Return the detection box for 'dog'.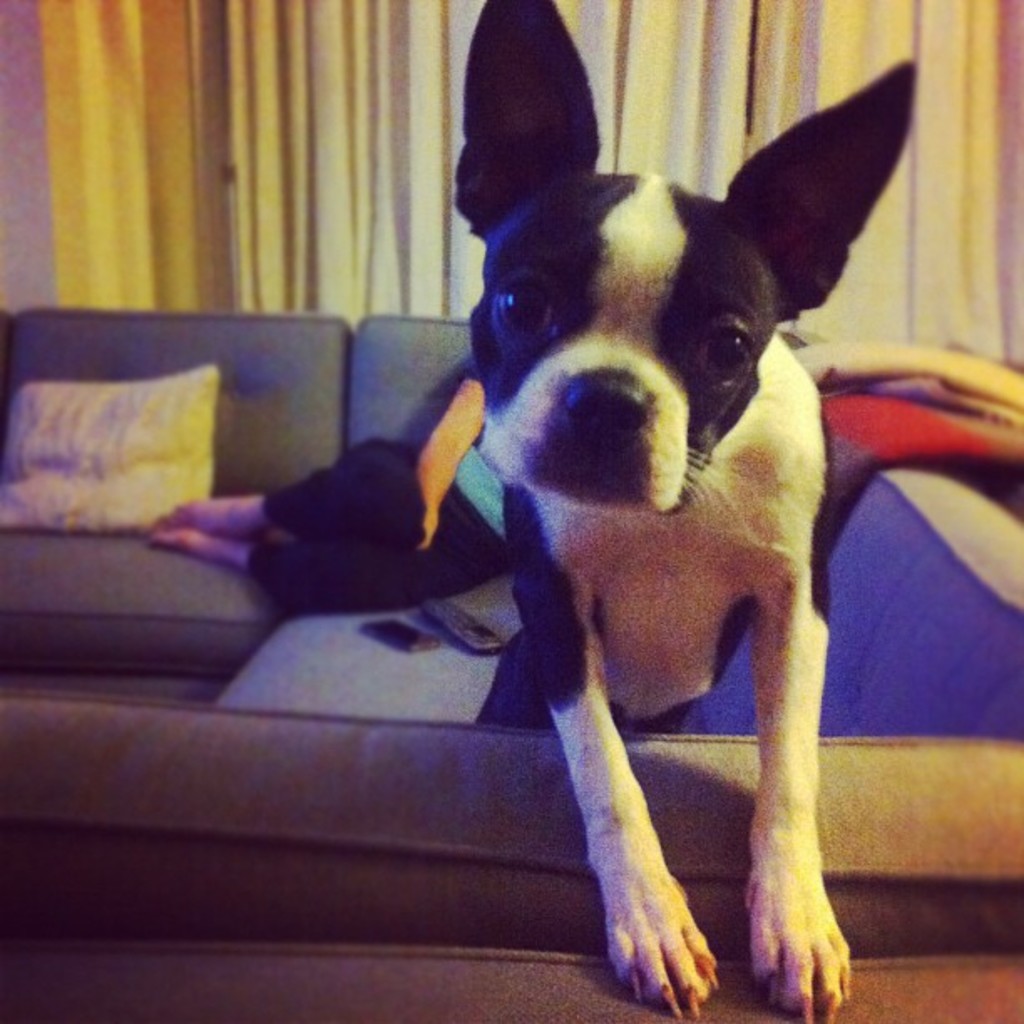
452/0/920/1022.
